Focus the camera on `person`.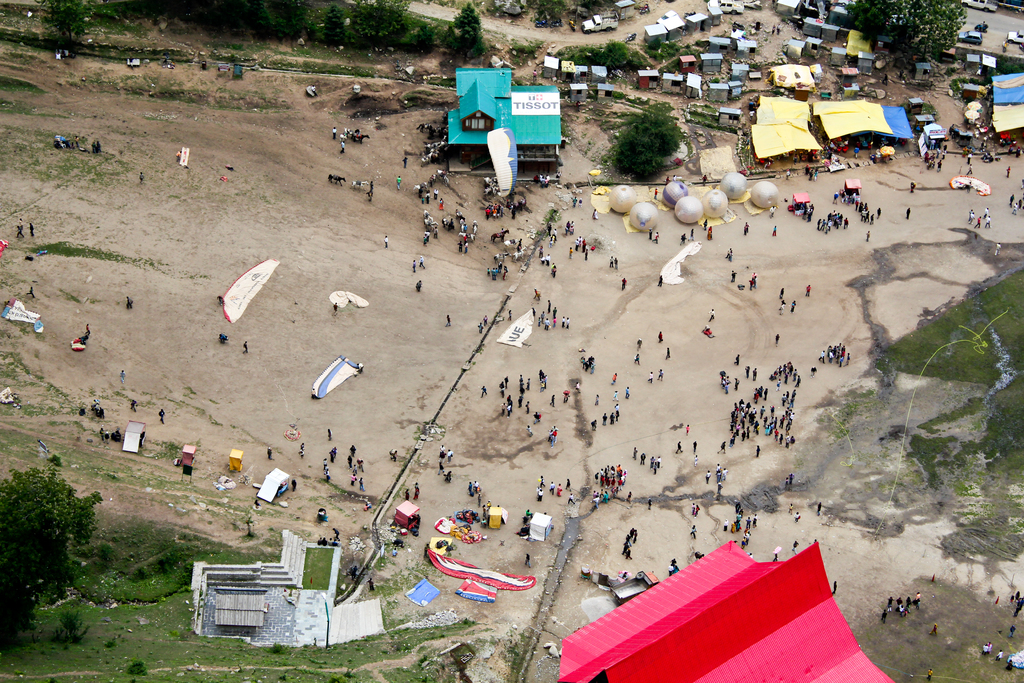
Focus region: bbox=(385, 233, 387, 251).
